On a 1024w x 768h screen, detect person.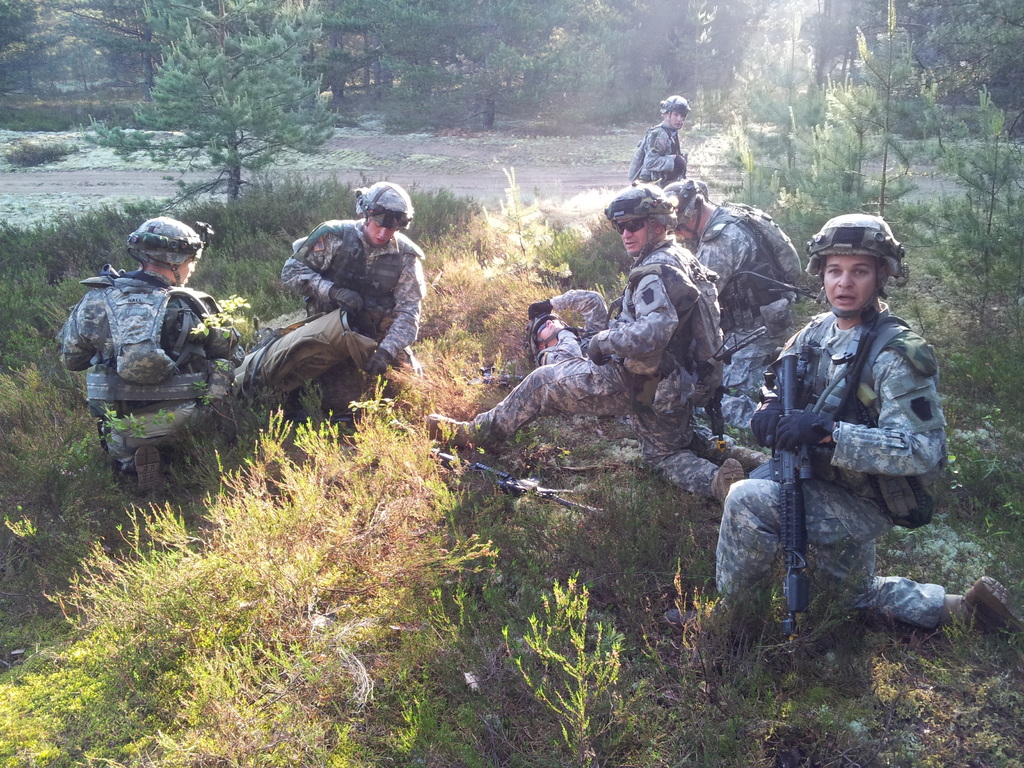
box=[278, 177, 428, 428].
